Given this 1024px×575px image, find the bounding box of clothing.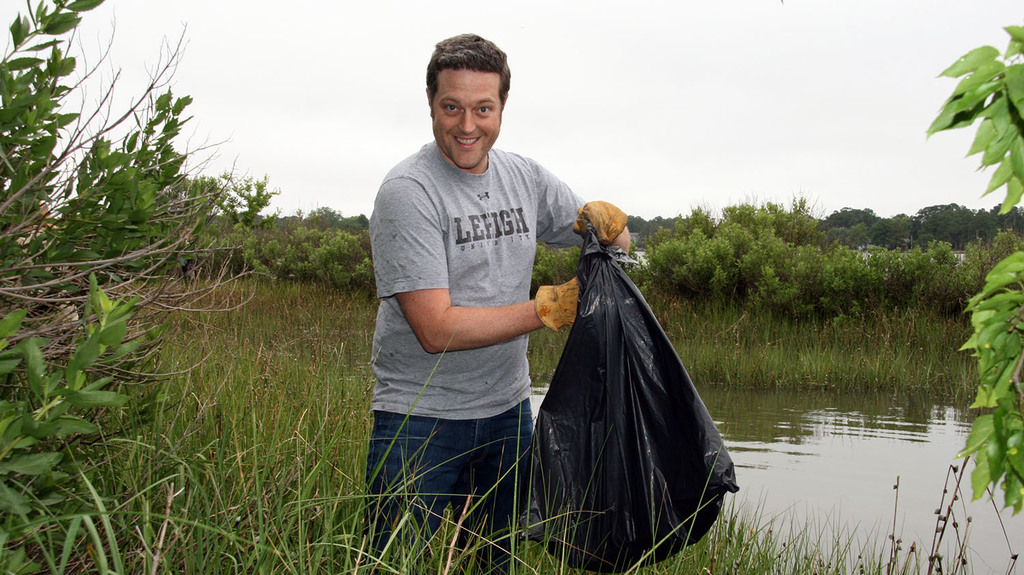
rect(366, 135, 607, 572).
